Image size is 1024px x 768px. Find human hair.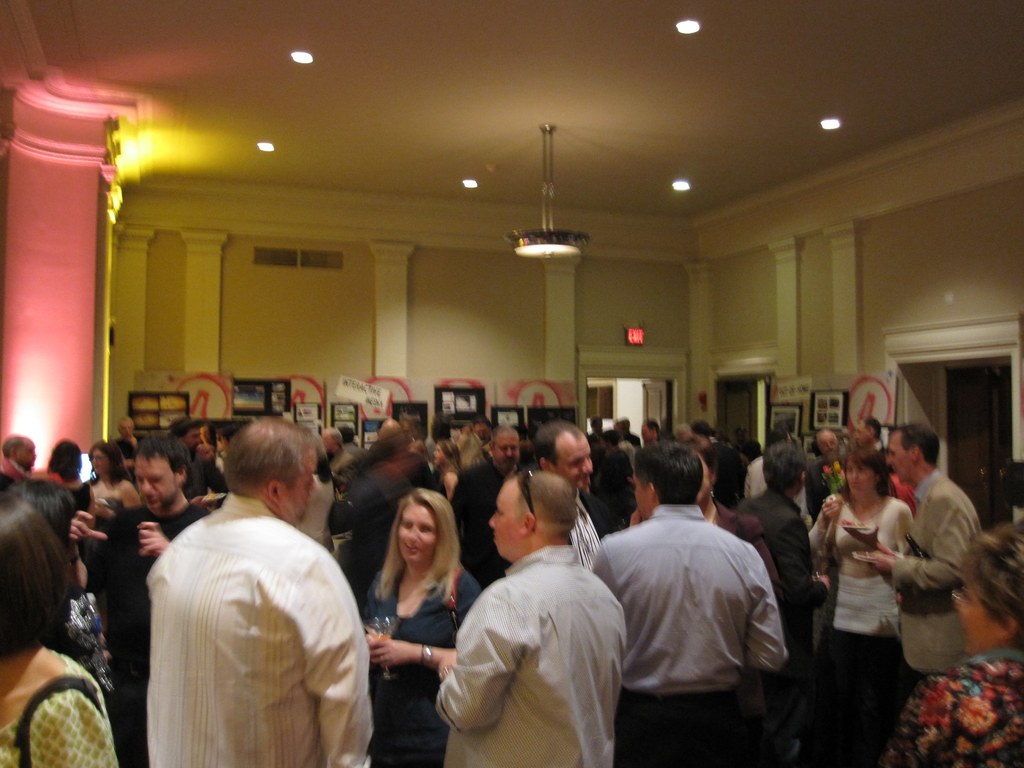
l=86, t=436, r=131, b=484.
